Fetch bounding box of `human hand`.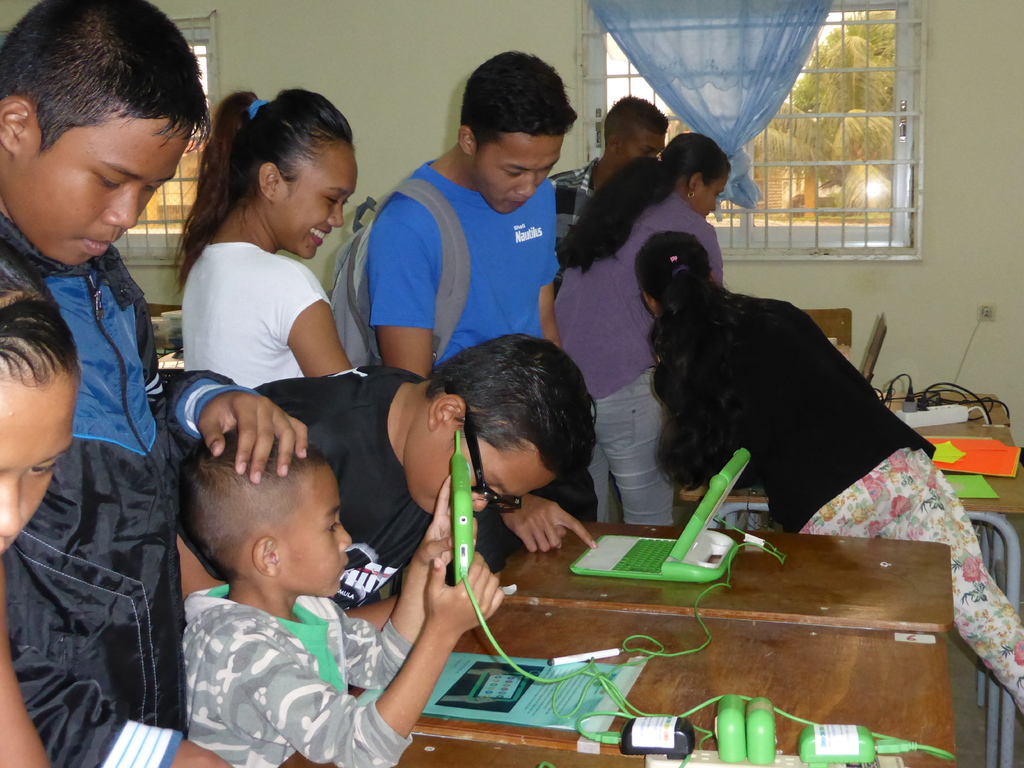
Bbox: box(501, 494, 600, 556).
